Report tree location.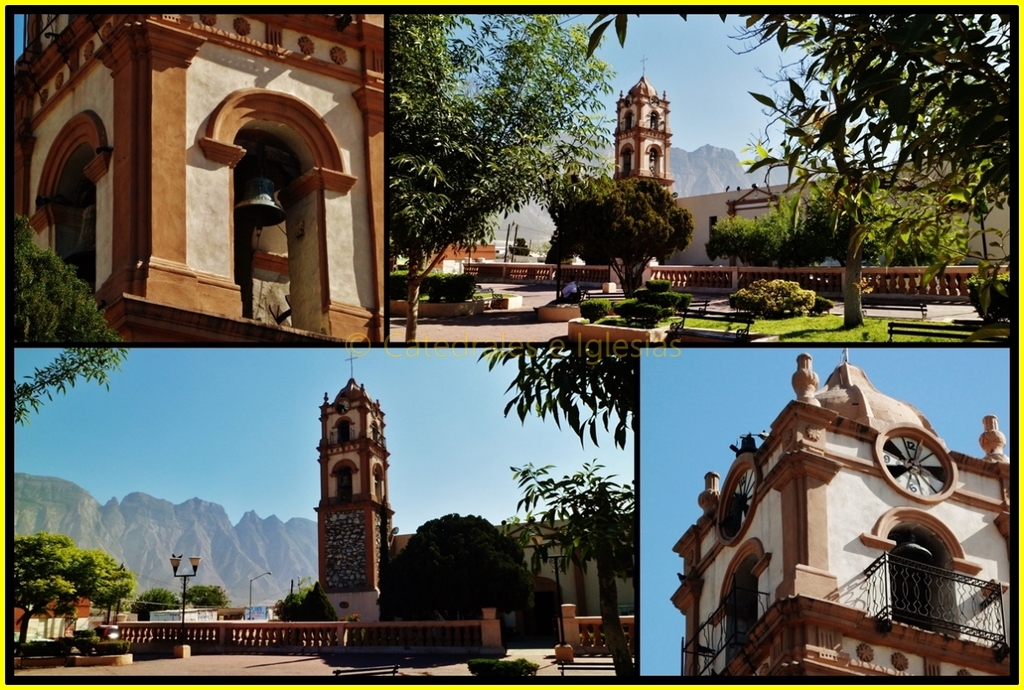
Report: (725,275,825,315).
